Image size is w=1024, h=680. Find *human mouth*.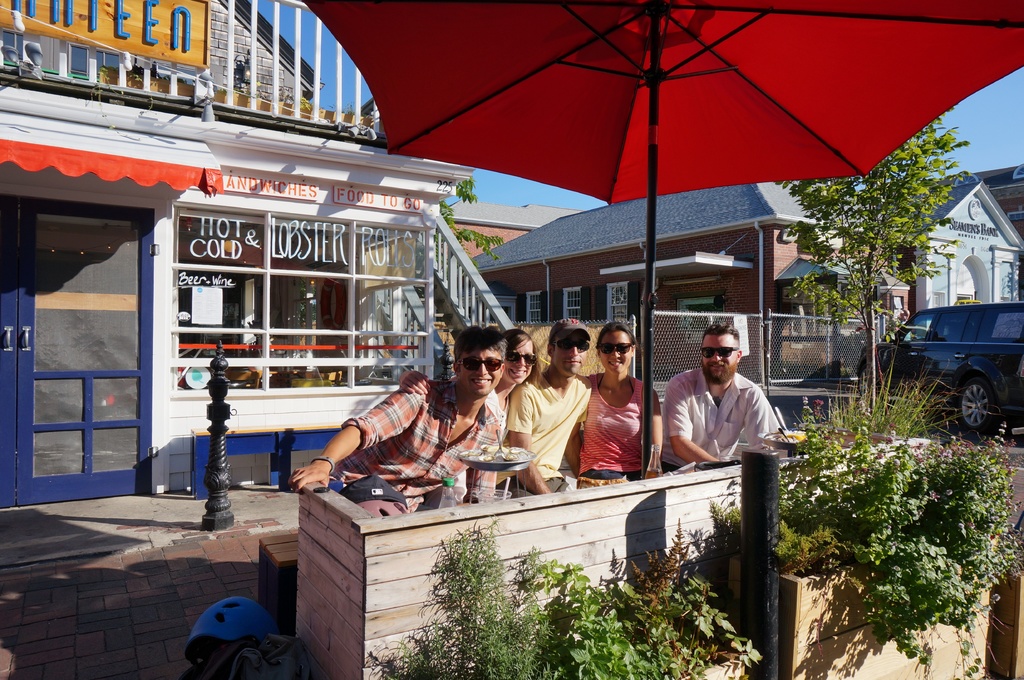
469/380/488/386.
